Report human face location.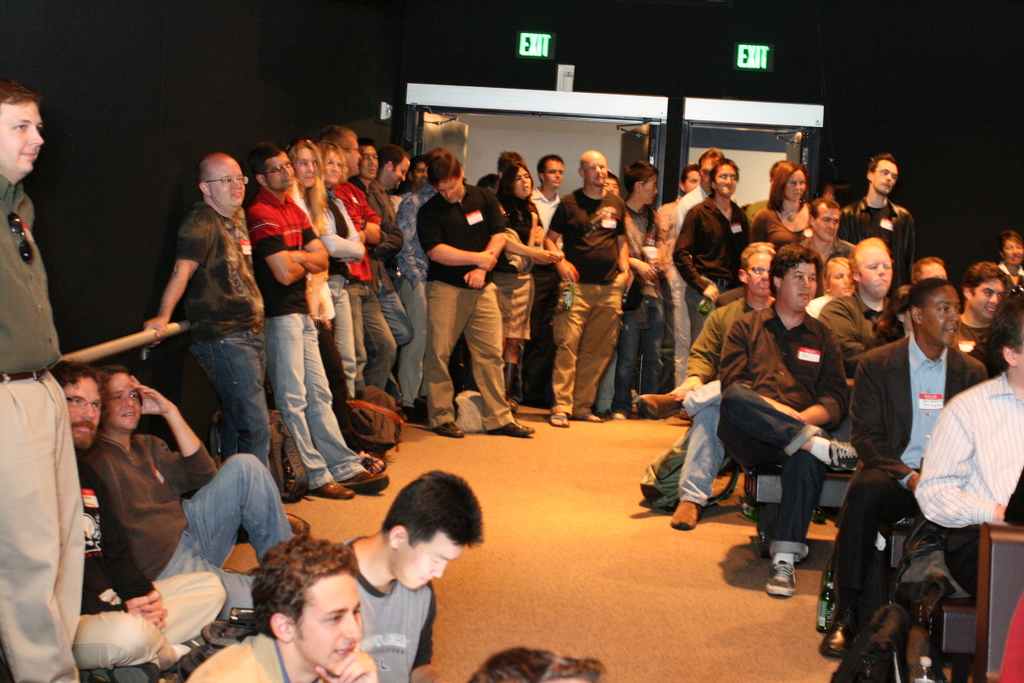
Report: detection(773, 256, 820, 317).
